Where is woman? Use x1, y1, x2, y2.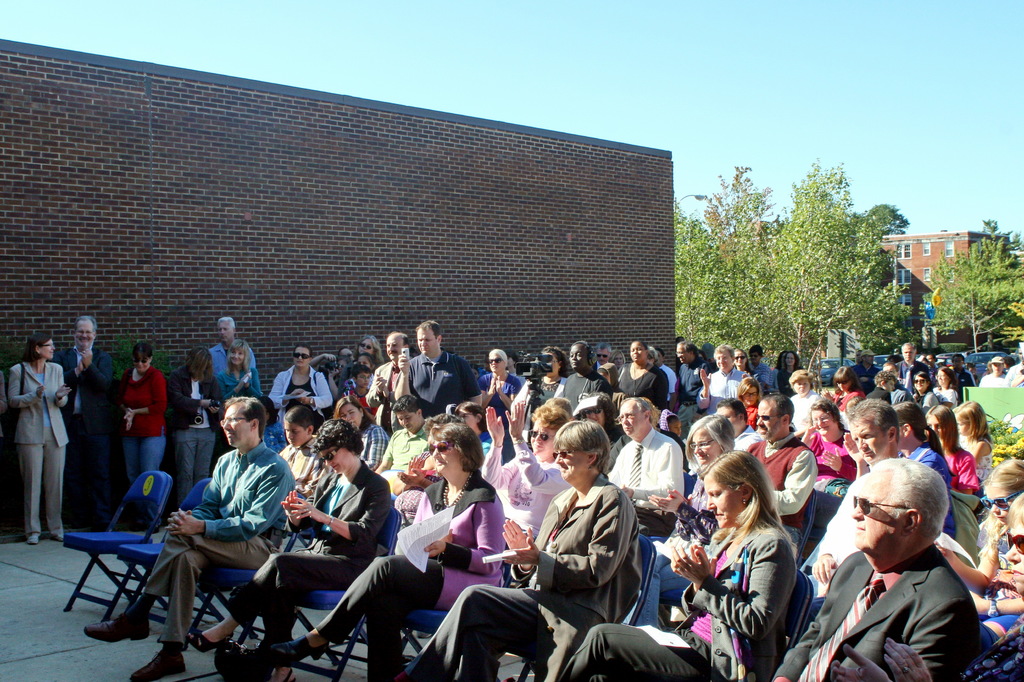
606, 397, 686, 472.
